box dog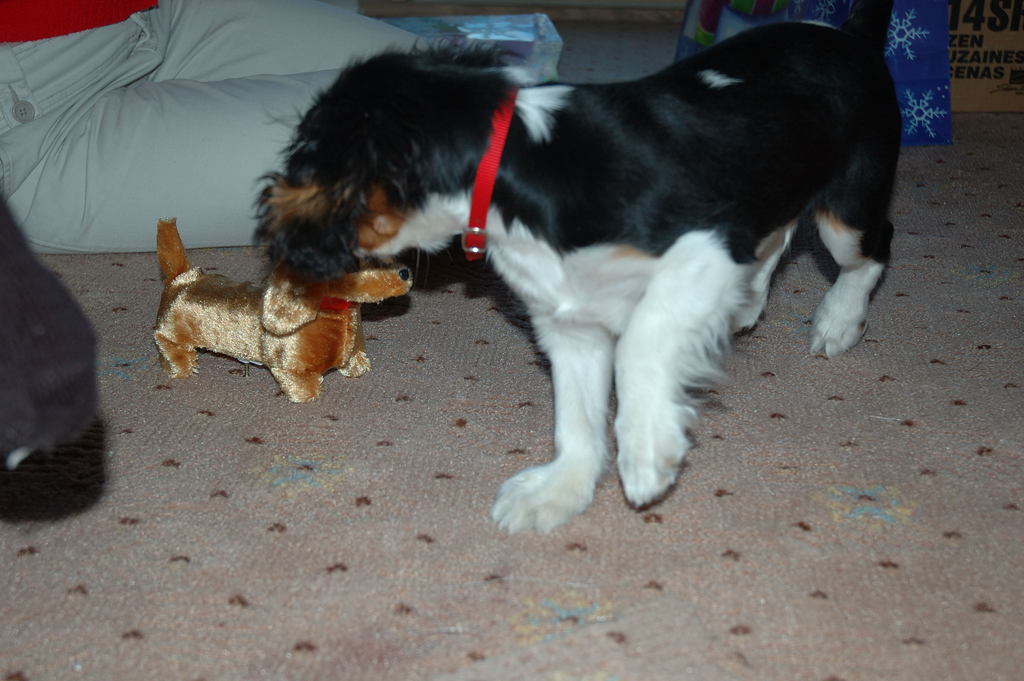
[x1=155, y1=218, x2=413, y2=404]
